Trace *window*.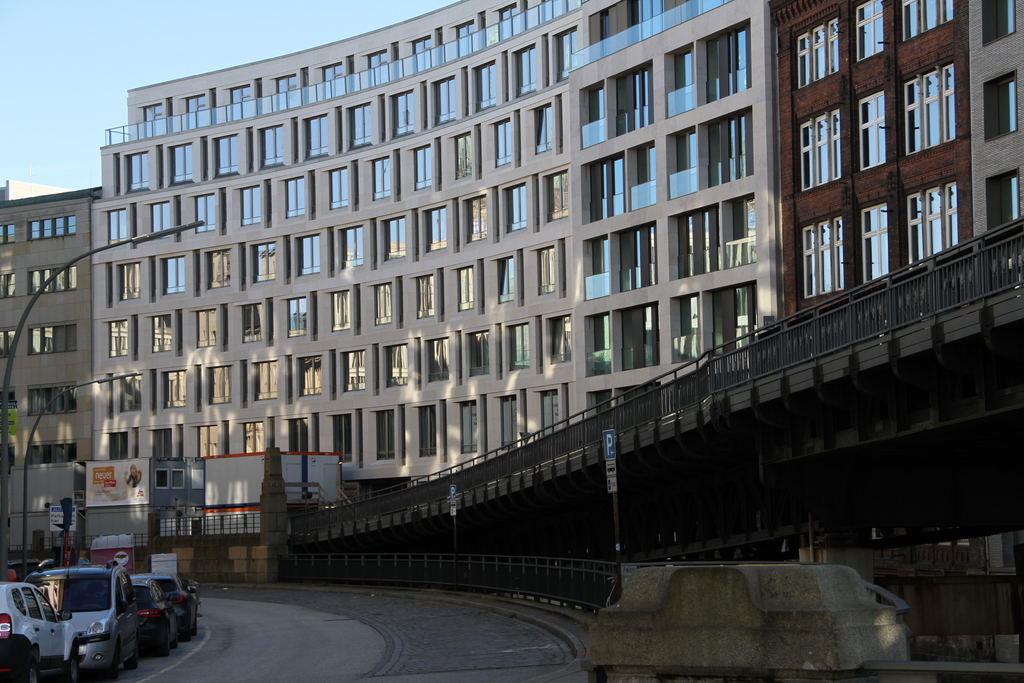
Traced to [860,202,890,284].
